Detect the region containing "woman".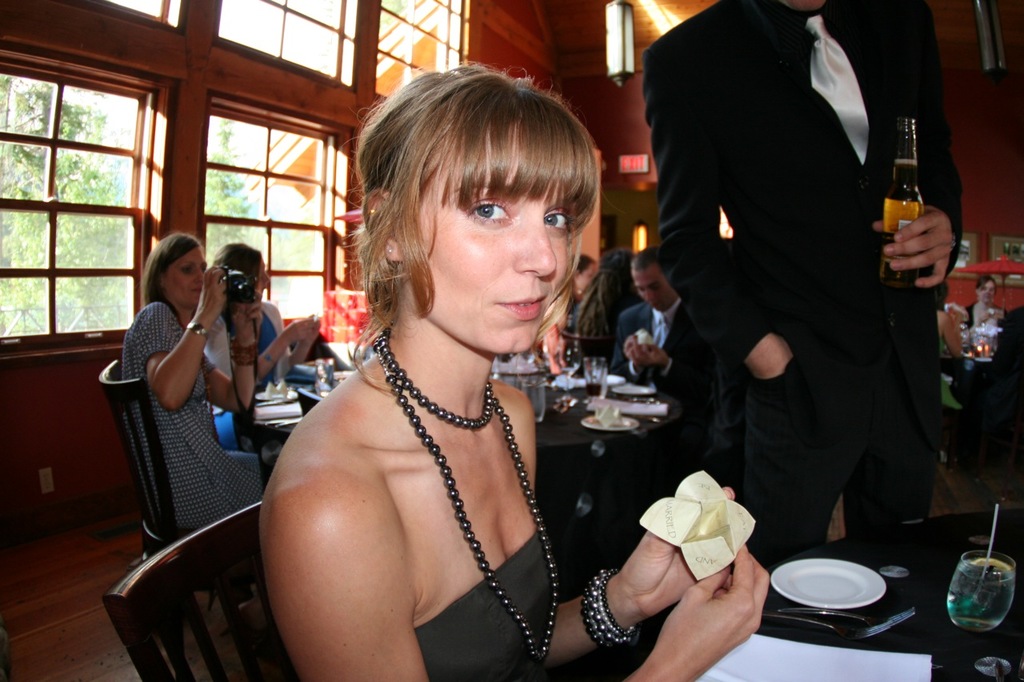
bbox=[122, 233, 266, 544].
